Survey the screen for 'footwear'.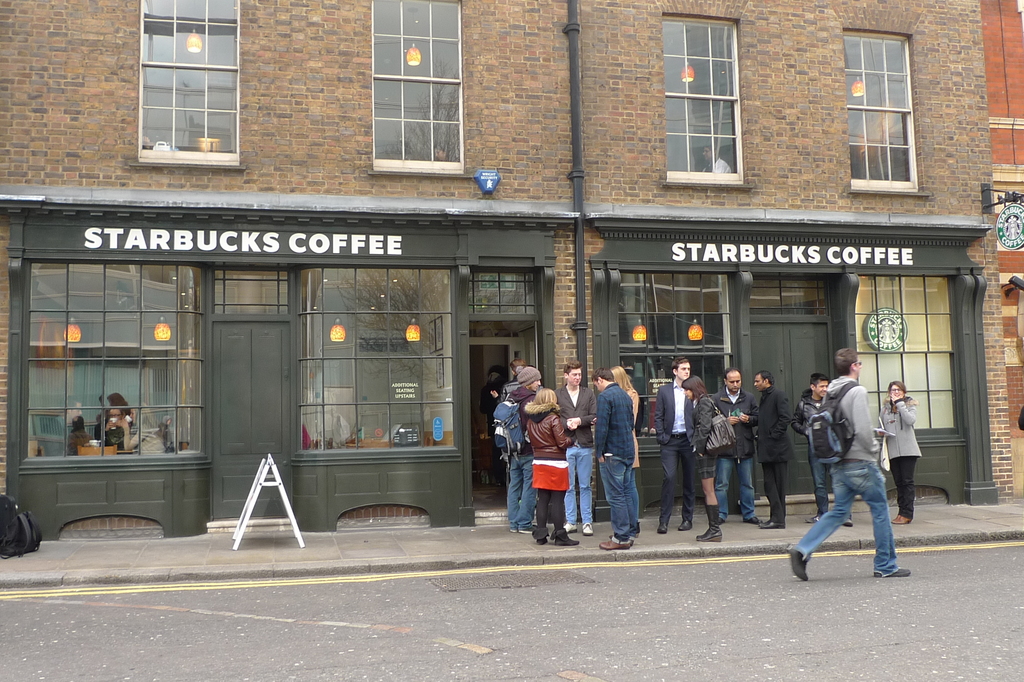
Survey found: x1=519, y1=519, x2=531, y2=532.
